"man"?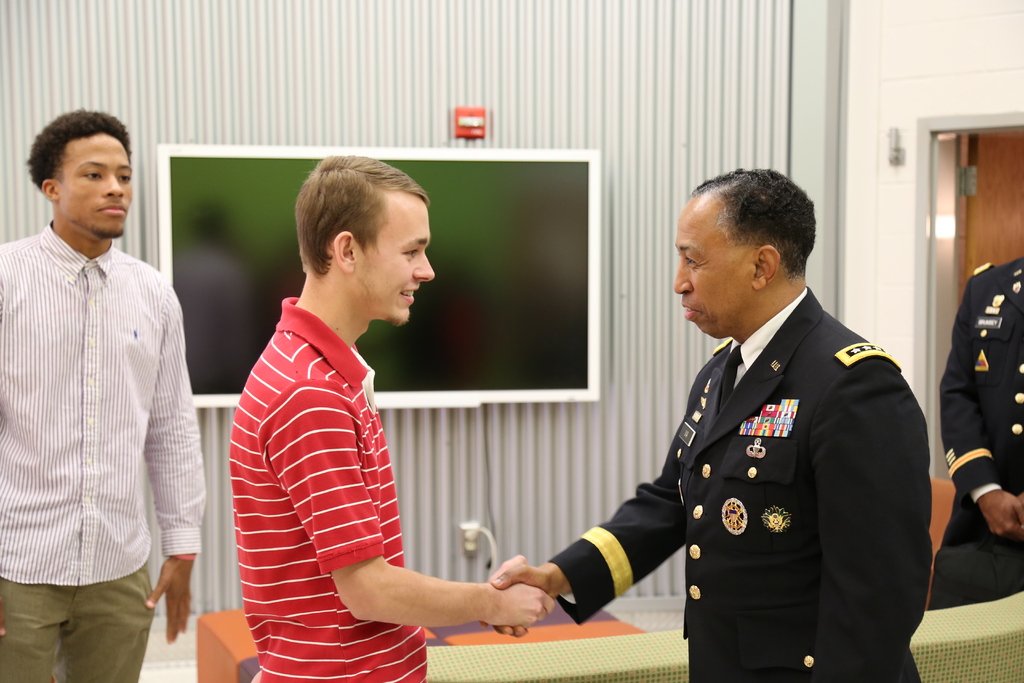
pyautogui.locateOnScreen(477, 169, 932, 682)
